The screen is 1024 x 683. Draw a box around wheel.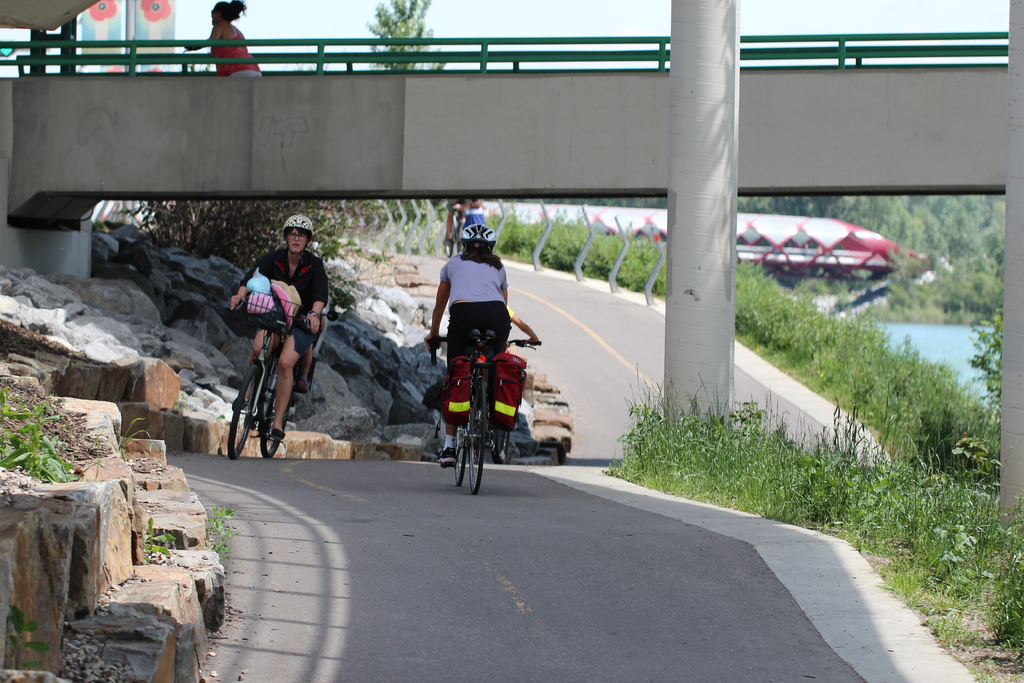
Rect(258, 381, 287, 458).
